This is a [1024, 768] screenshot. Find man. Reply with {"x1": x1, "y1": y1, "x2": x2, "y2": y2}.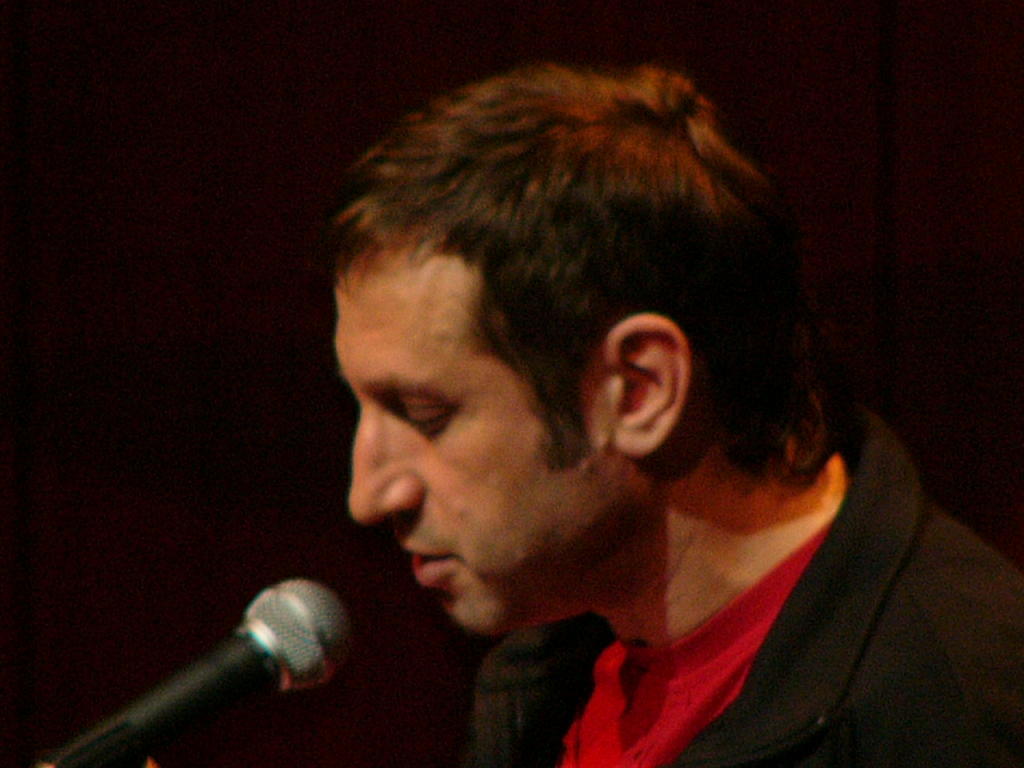
{"x1": 325, "y1": 60, "x2": 1023, "y2": 767}.
